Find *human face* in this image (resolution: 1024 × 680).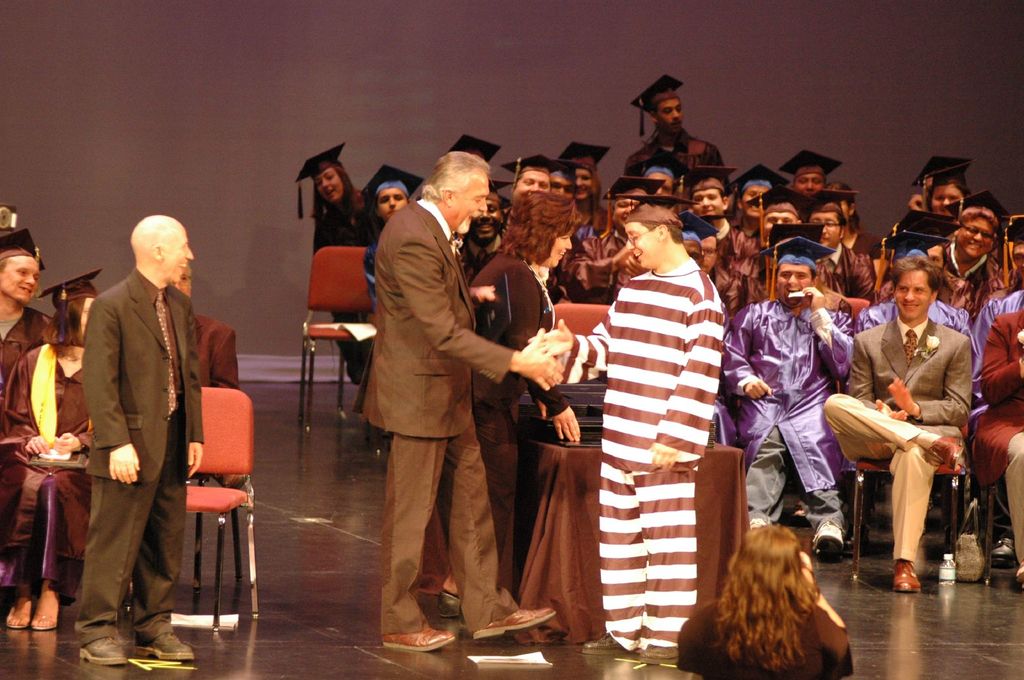
(554,226,572,265).
